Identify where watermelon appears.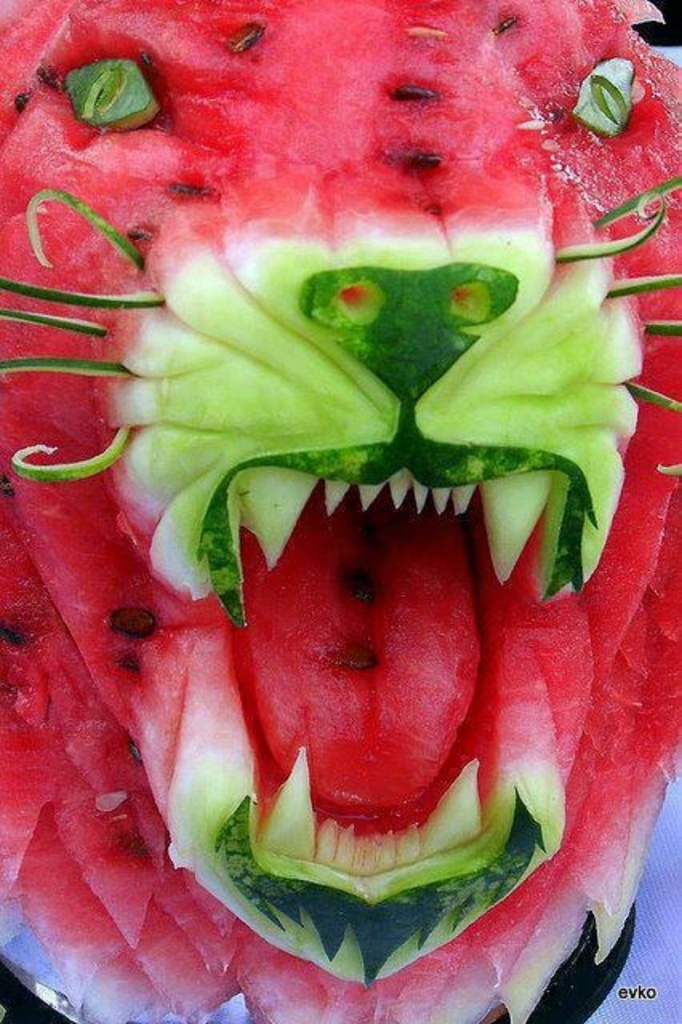
Appears at box=[0, 0, 680, 1022].
